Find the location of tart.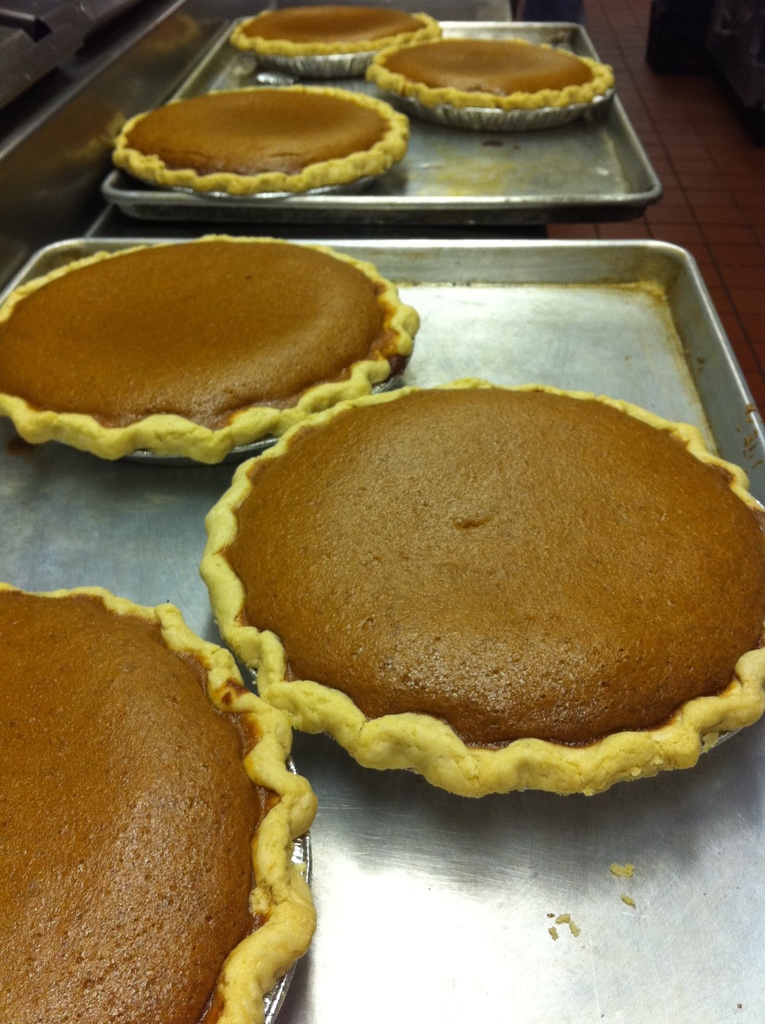
Location: region(0, 575, 323, 1023).
